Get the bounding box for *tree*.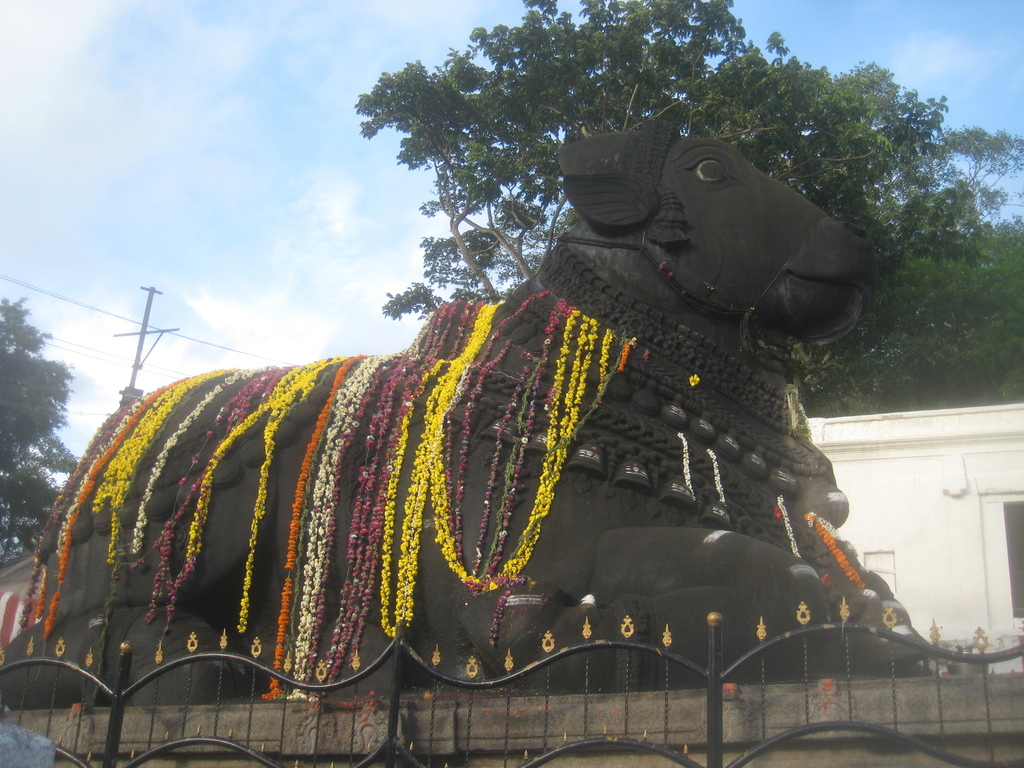
detection(800, 210, 1023, 410).
